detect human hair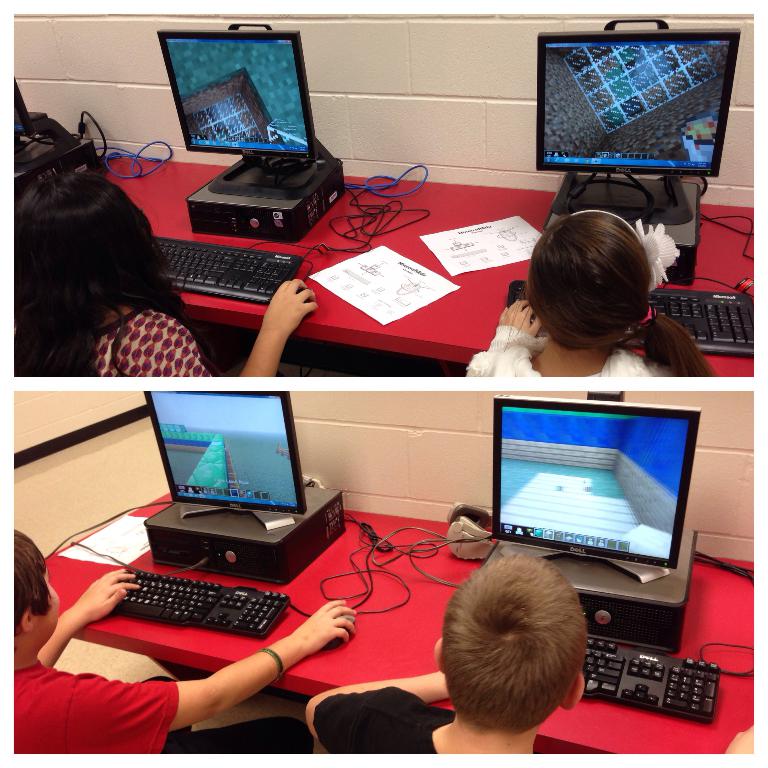
bbox=(526, 207, 722, 377)
